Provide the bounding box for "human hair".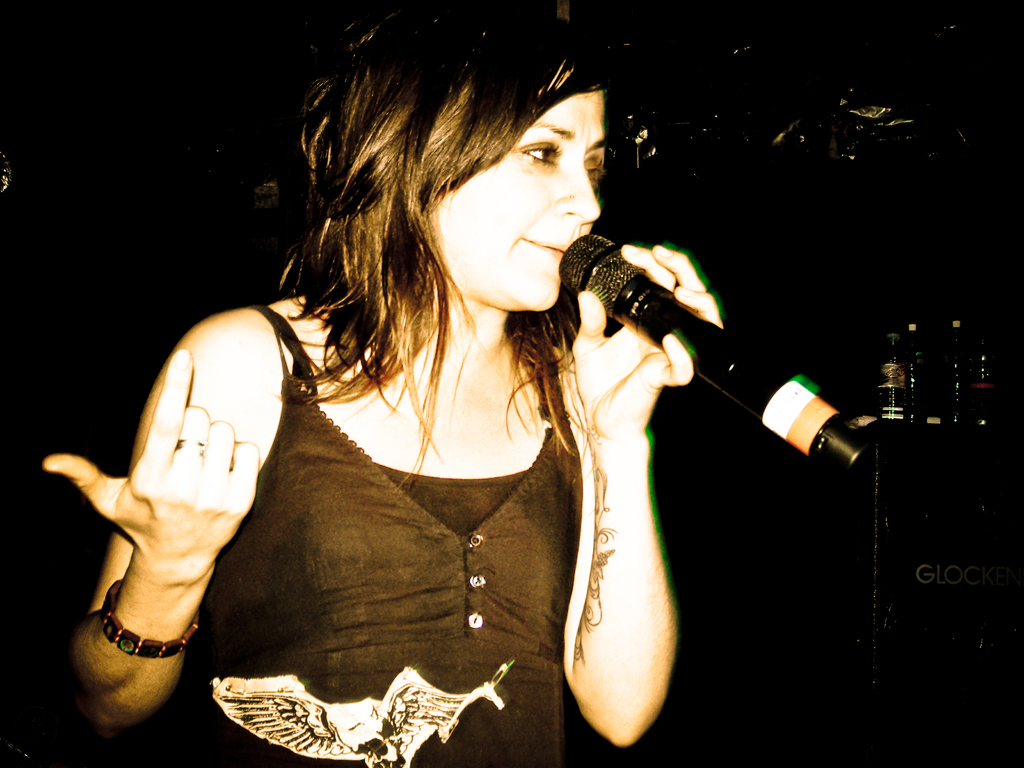
detection(281, 24, 605, 465).
